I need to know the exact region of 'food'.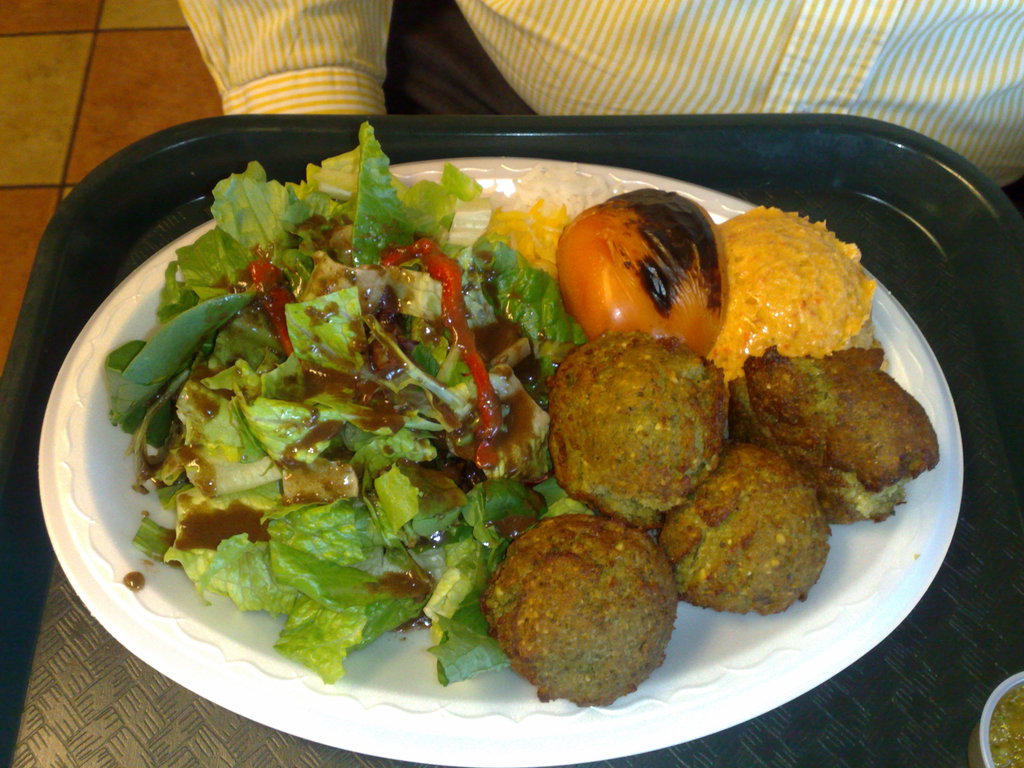
Region: l=557, t=189, r=723, b=359.
